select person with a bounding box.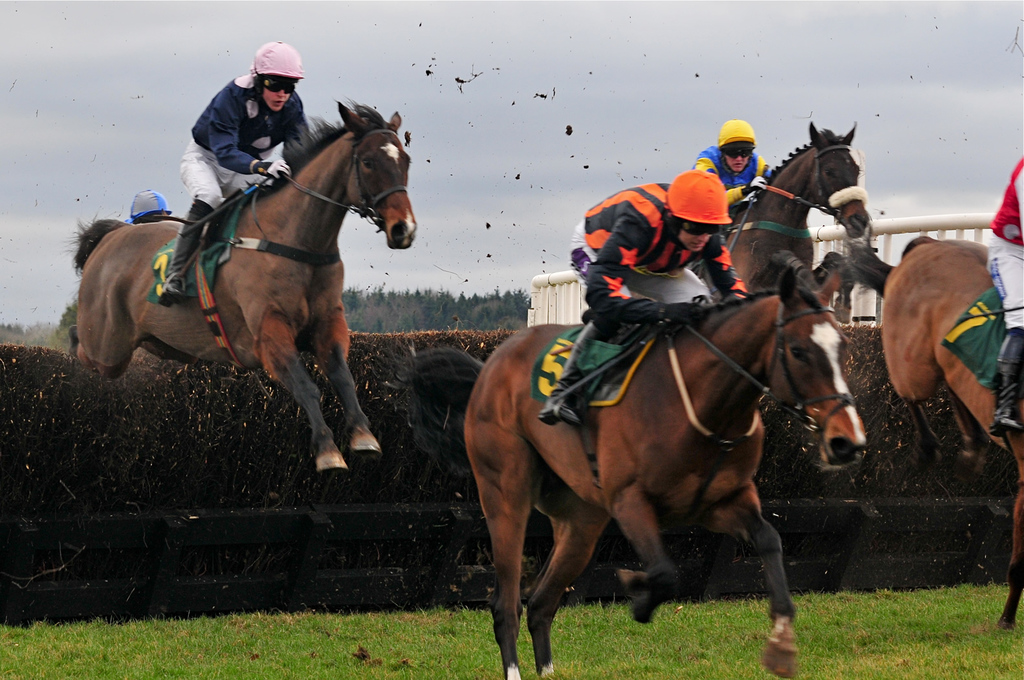
box(541, 172, 745, 439).
